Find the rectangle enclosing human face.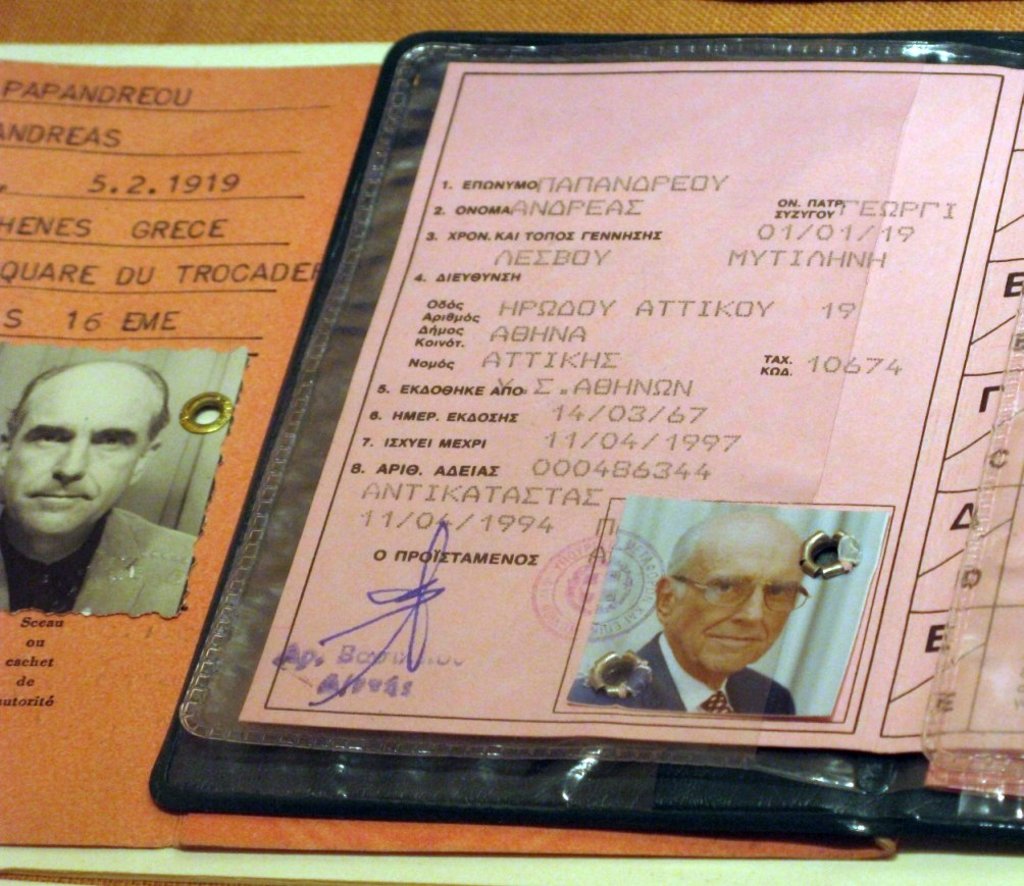
<box>4,384,146,534</box>.
